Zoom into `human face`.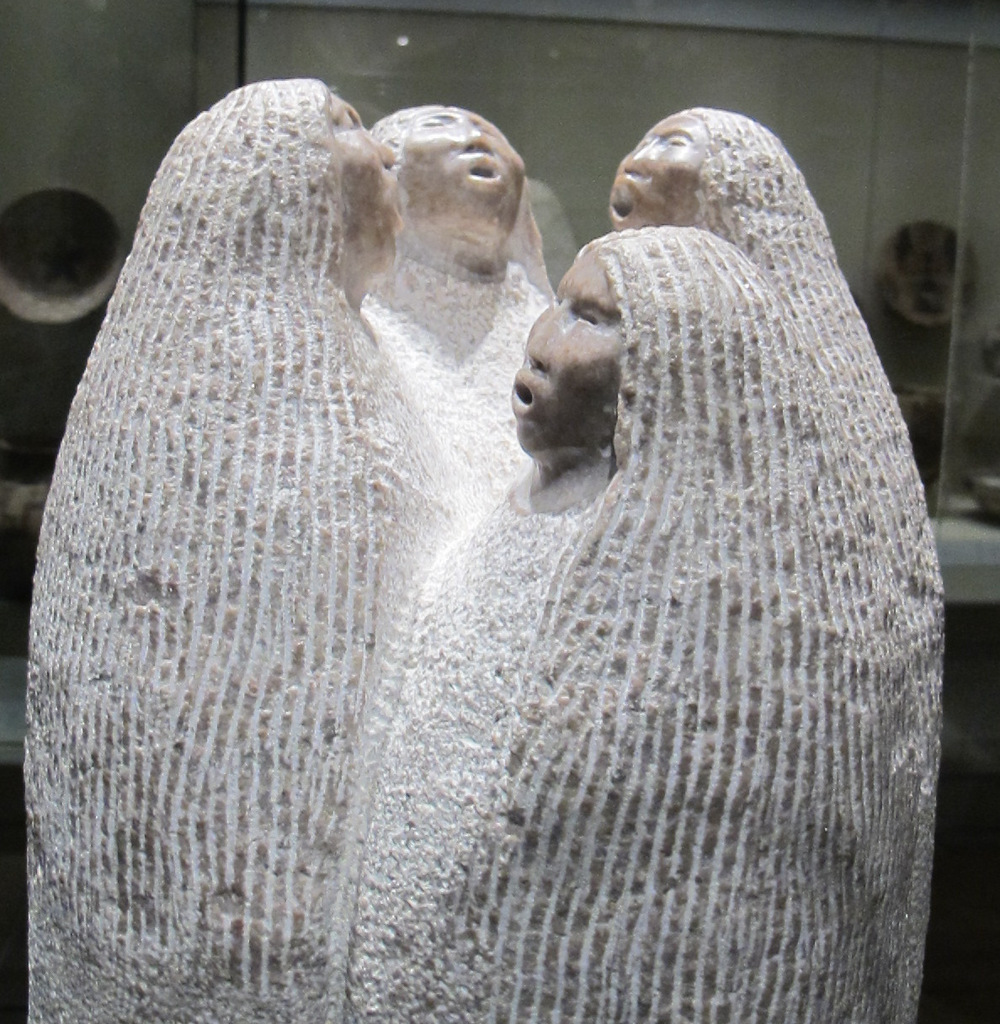
Zoom target: 409 112 530 255.
